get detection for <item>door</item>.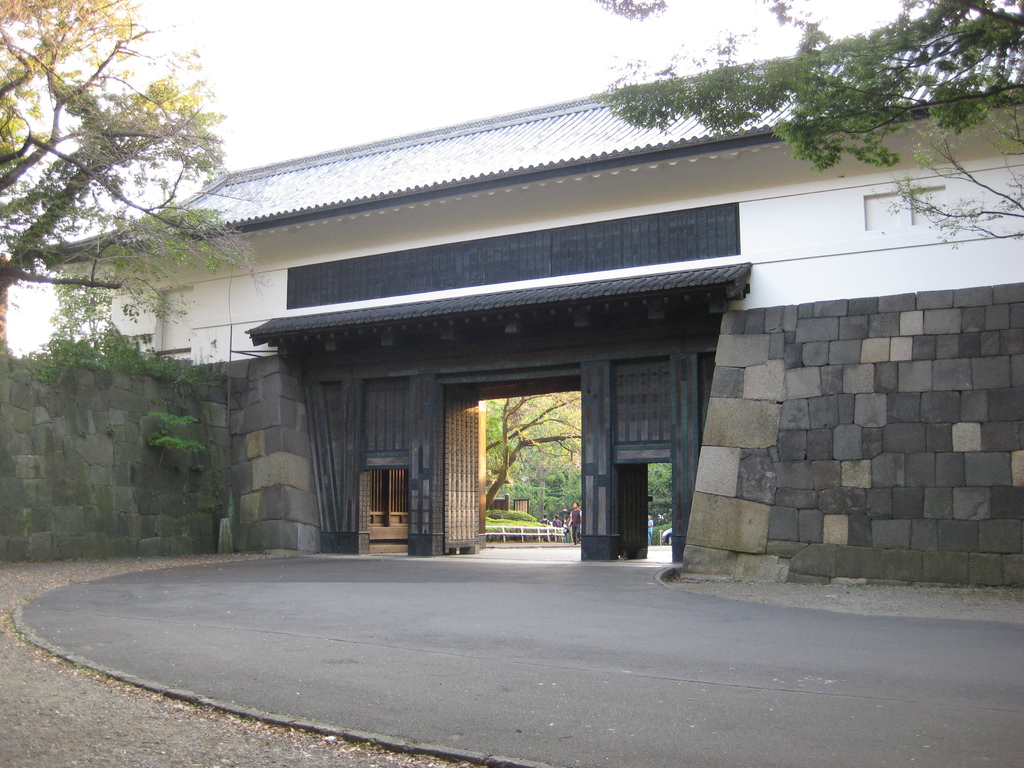
Detection: x1=435 y1=354 x2=613 y2=563.
